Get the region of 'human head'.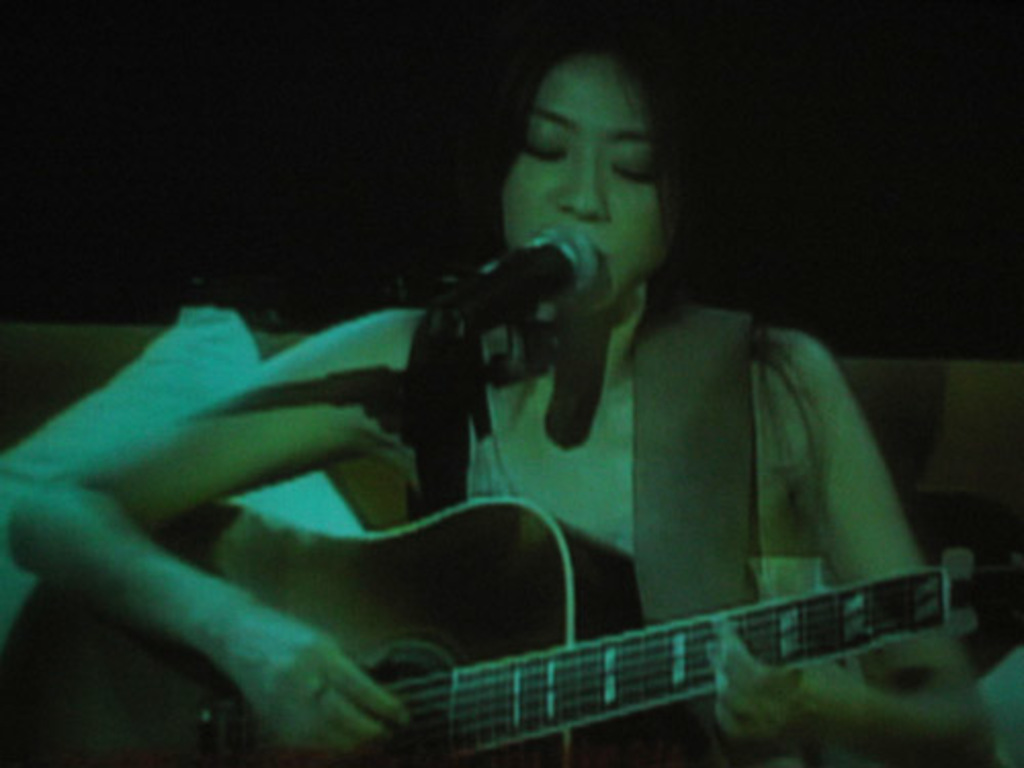
x1=475, y1=18, x2=723, y2=317.
